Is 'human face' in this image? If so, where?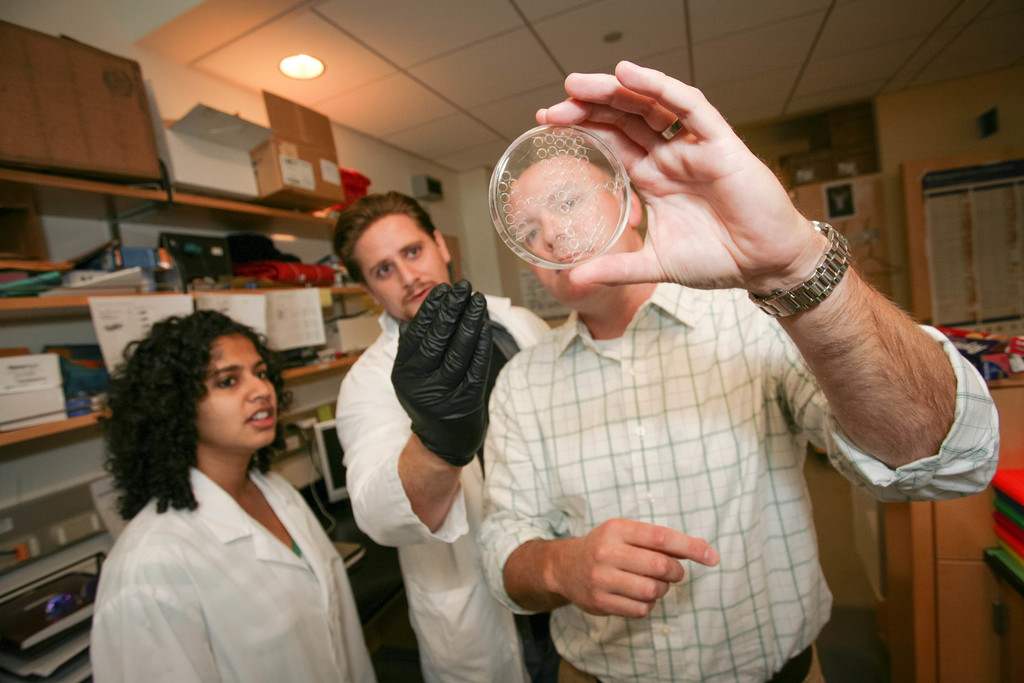
Yes, at (193,336,275,436).
